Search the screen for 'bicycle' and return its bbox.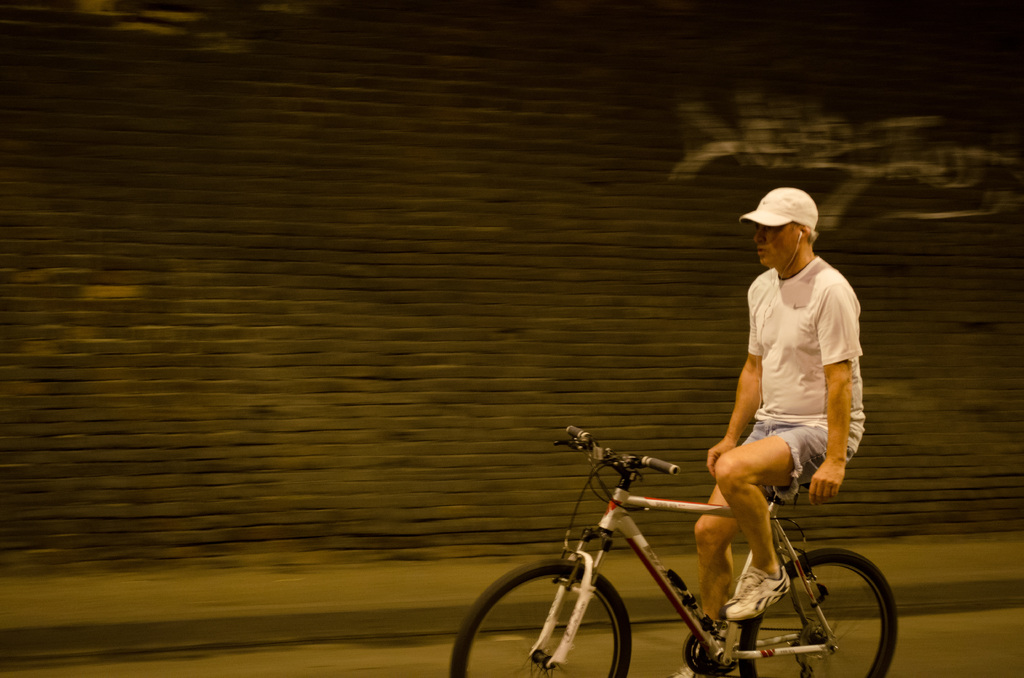
Found: {"left": 442, "top": 424, "right": 907, "bottom": 677}.
